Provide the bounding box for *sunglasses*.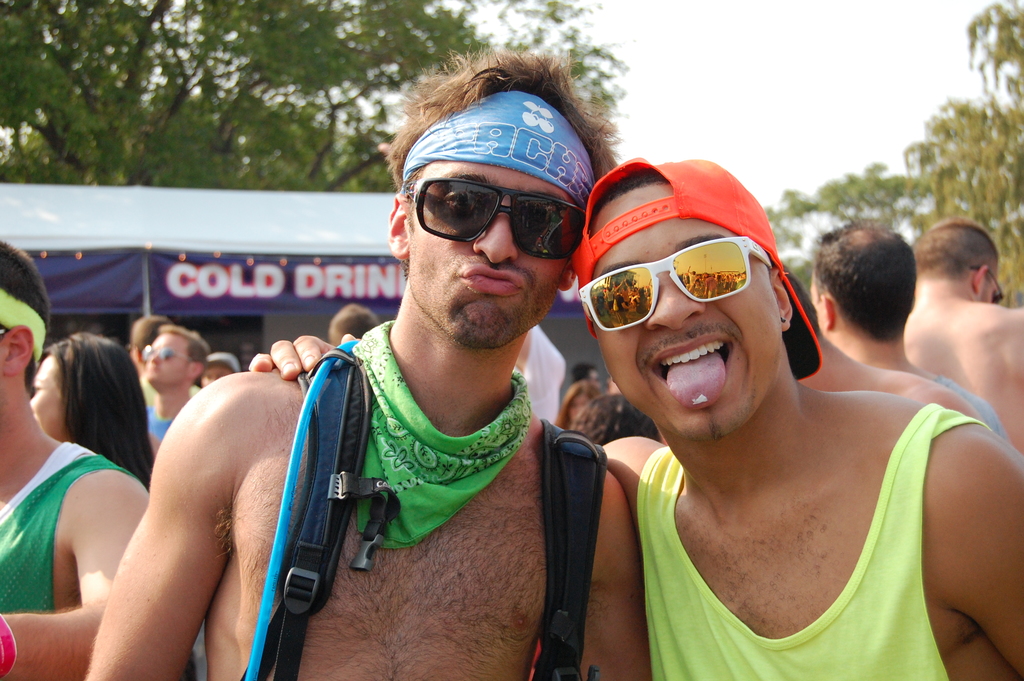
detection(578, 234, 775, 331).
